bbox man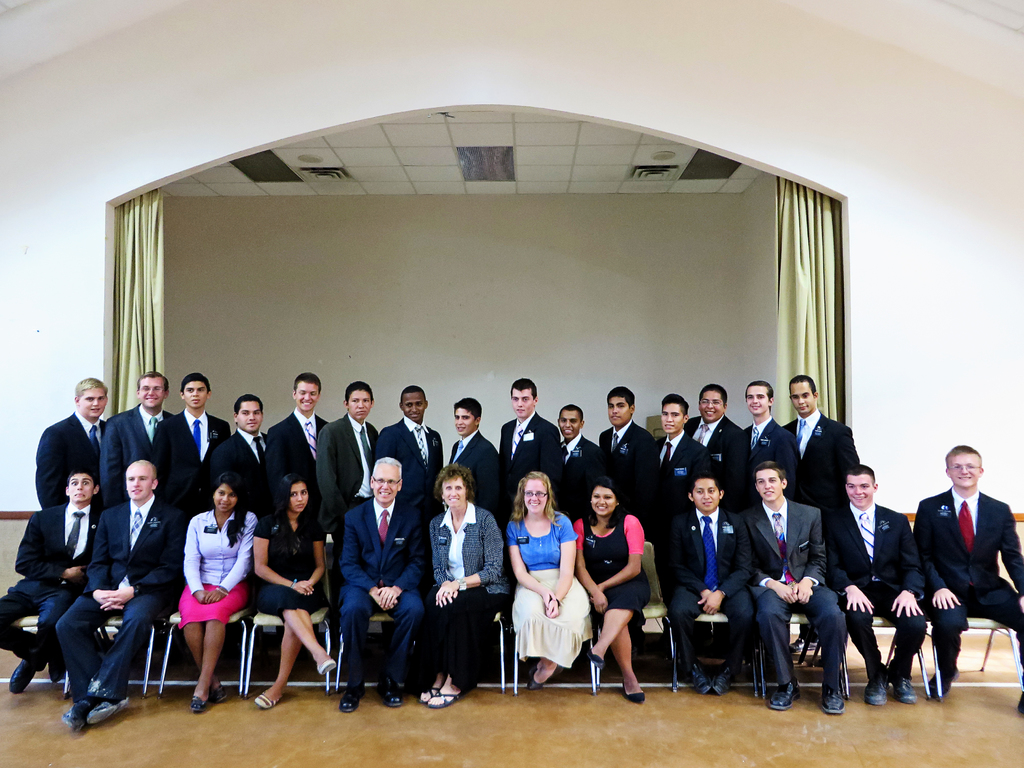
bbox(447, 394, 502, 500)
